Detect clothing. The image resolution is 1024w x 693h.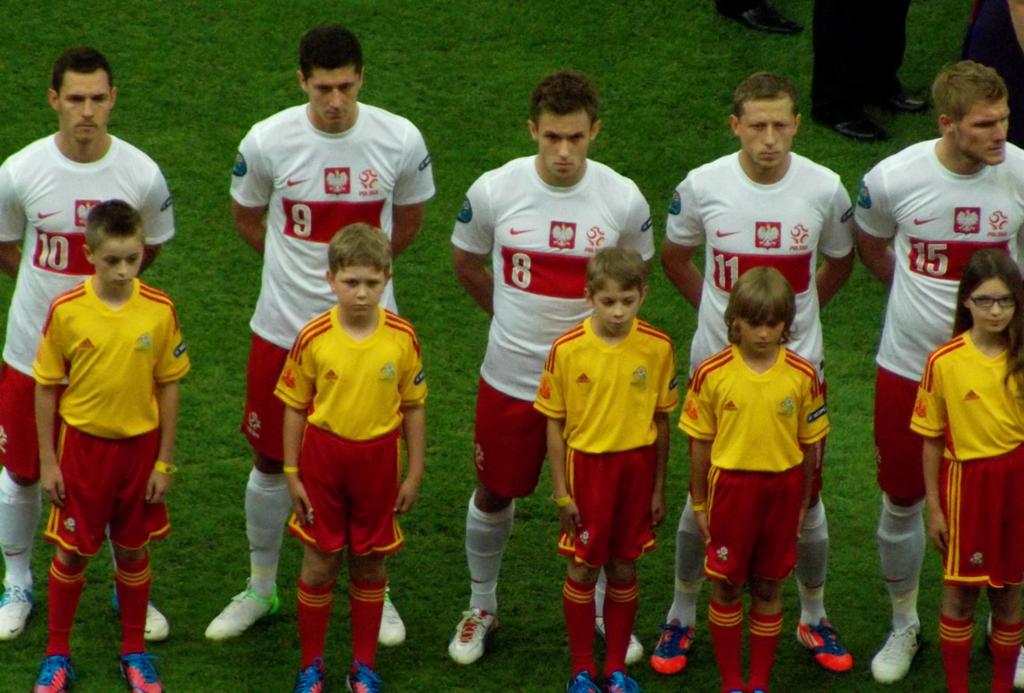
select_region(668, 146, 858, 487).
